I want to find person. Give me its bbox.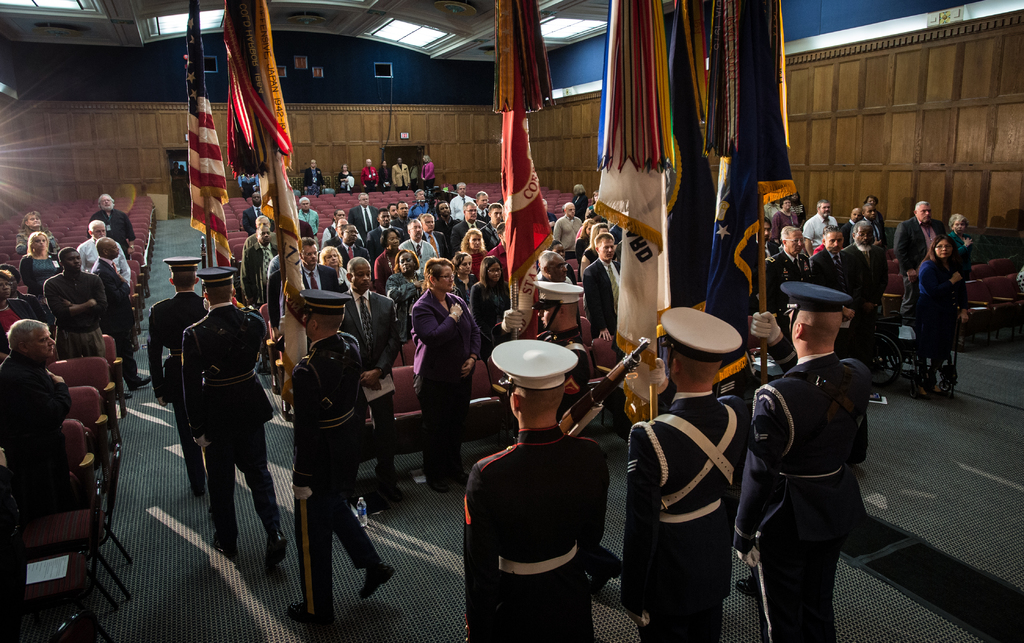
[left=748, top=274, right=881, bottom=642].
